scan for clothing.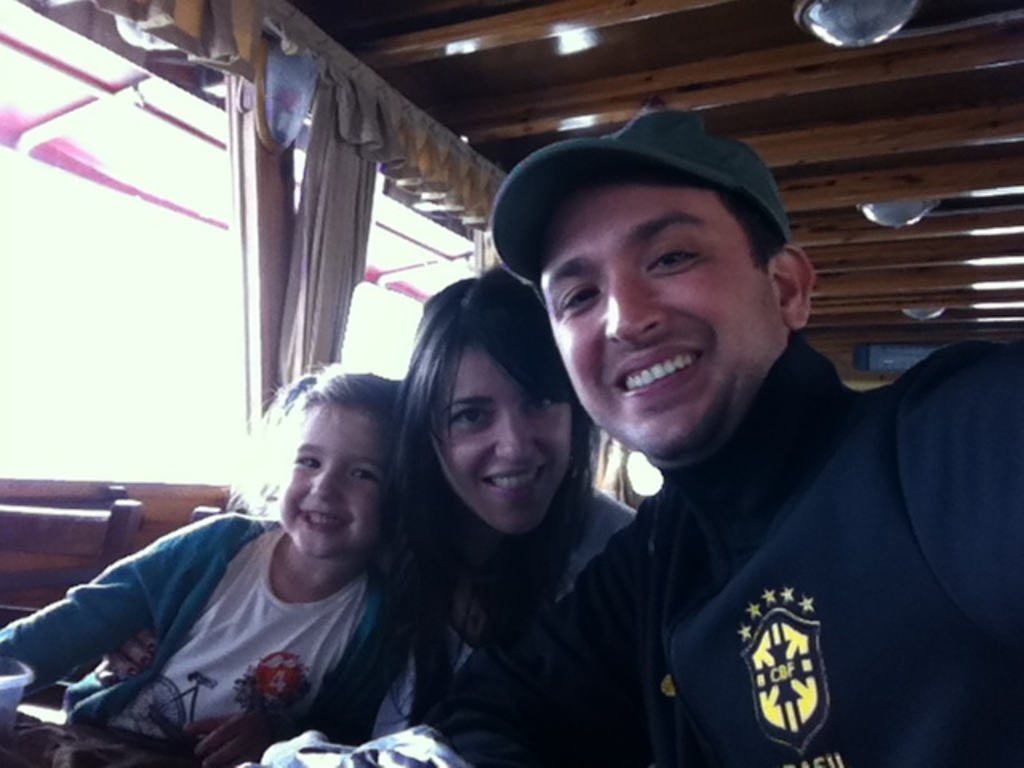
Scan result: locate(581, 312, 1003, 767).
